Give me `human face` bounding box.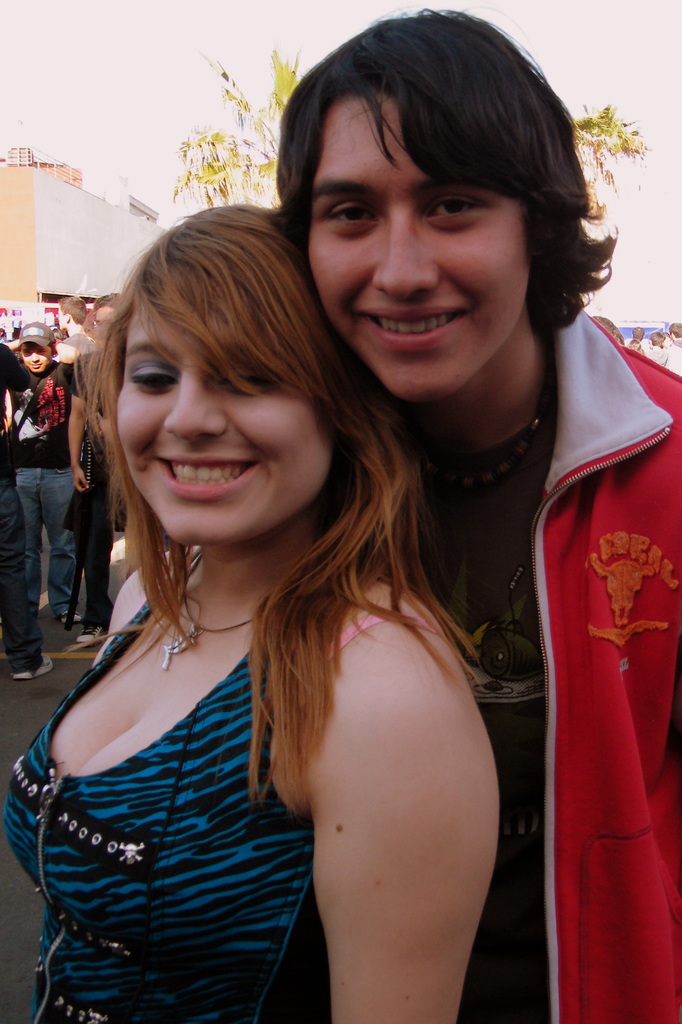
(left=17, top=337, right=51, bottom=378).
